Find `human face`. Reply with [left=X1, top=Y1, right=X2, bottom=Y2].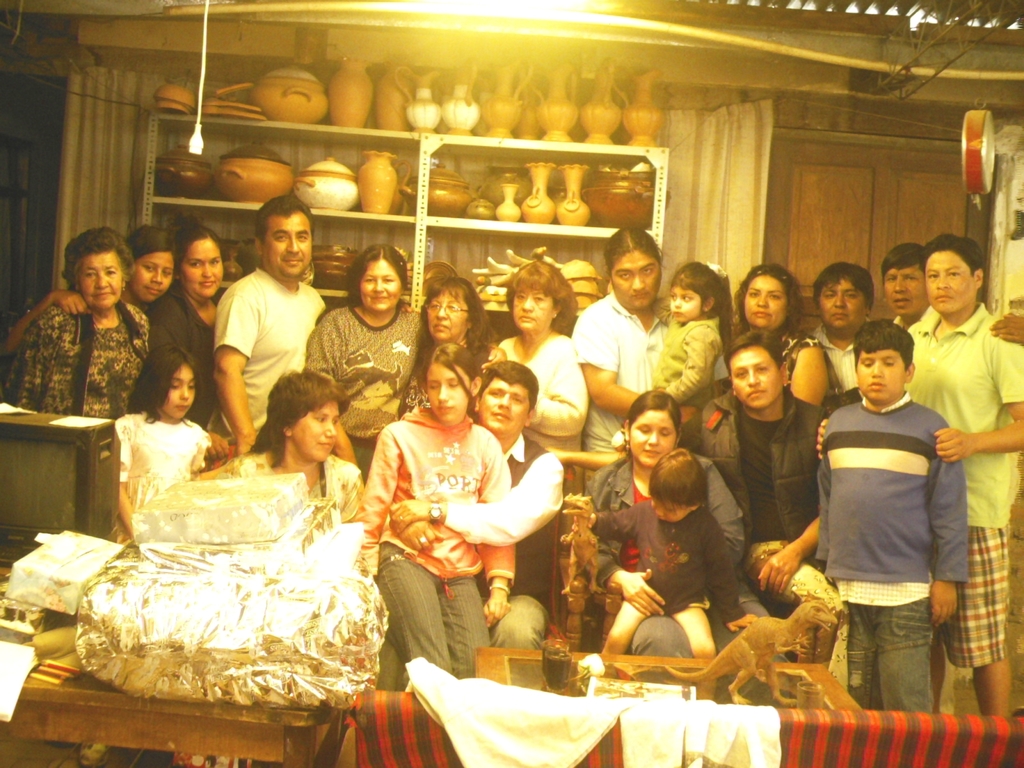
[left=881, top=263, right=930, bottom=314].
